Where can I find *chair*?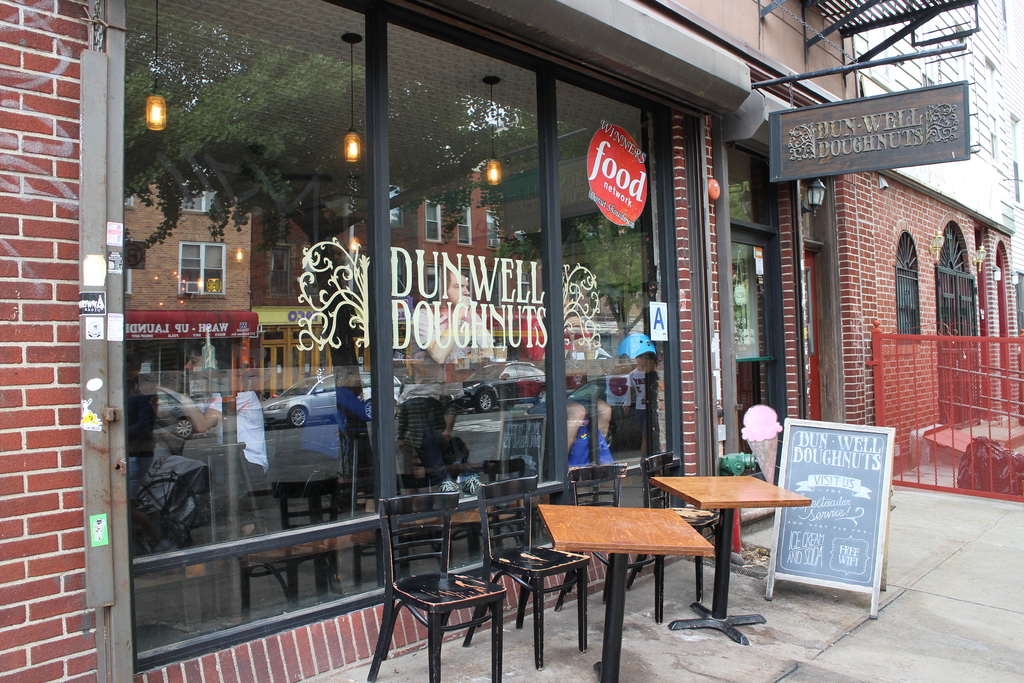
You can find it at select_region(372, 541, 532, 671).
